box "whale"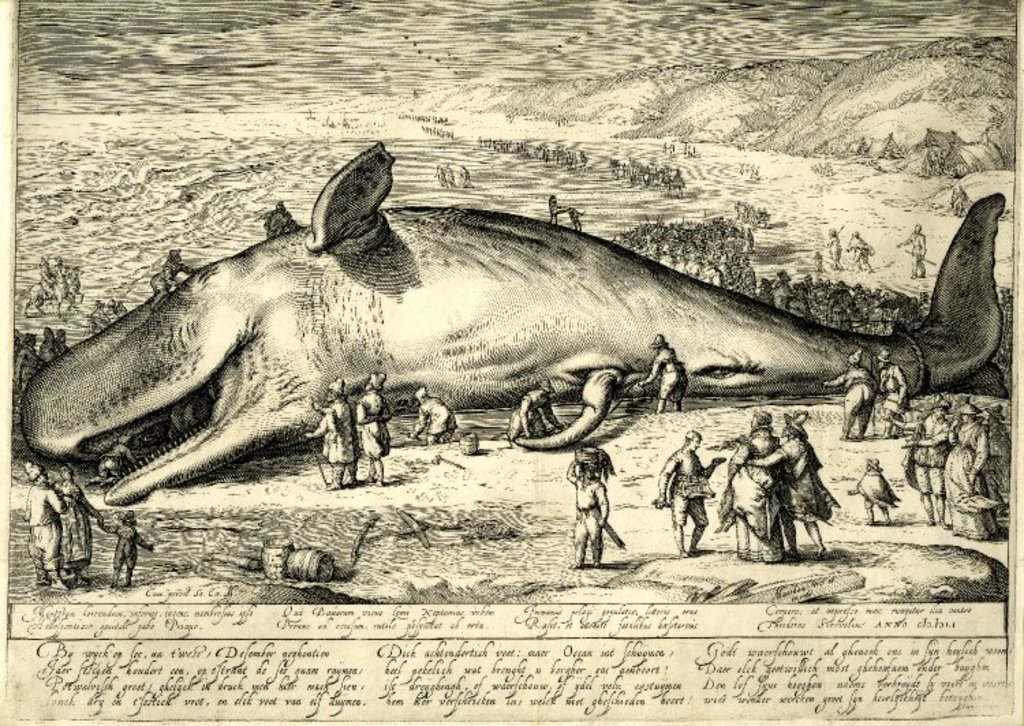
BBox(16, 143, 1008, 508)
